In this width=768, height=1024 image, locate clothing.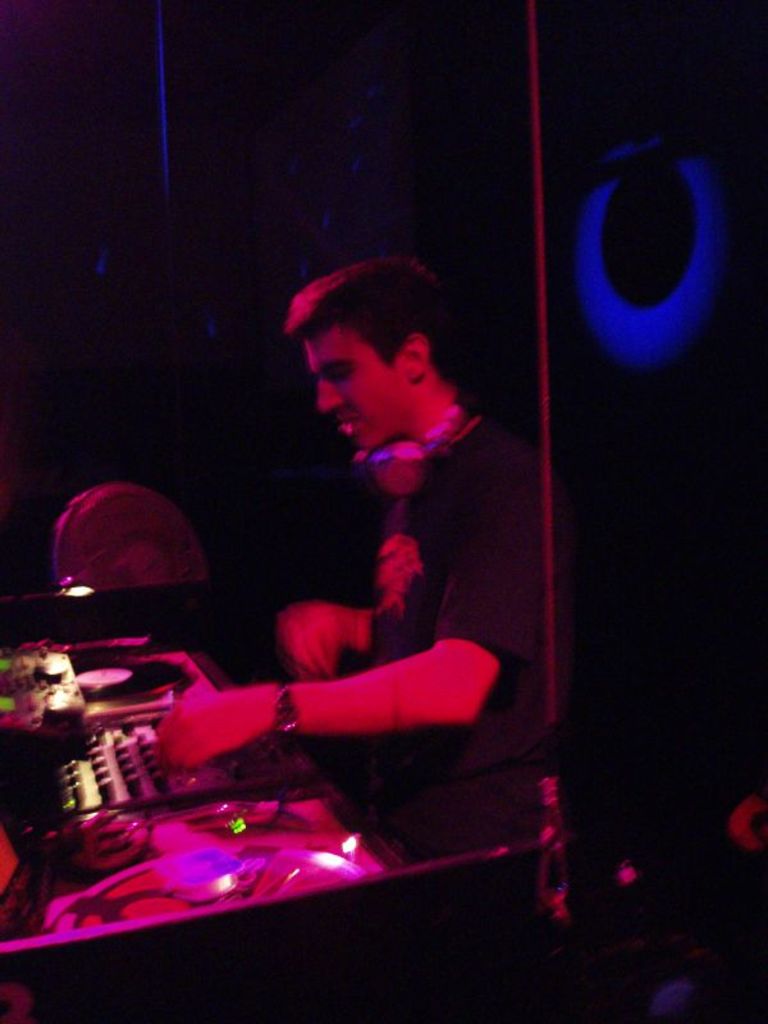
Bounding box: 294:397:563:886.
